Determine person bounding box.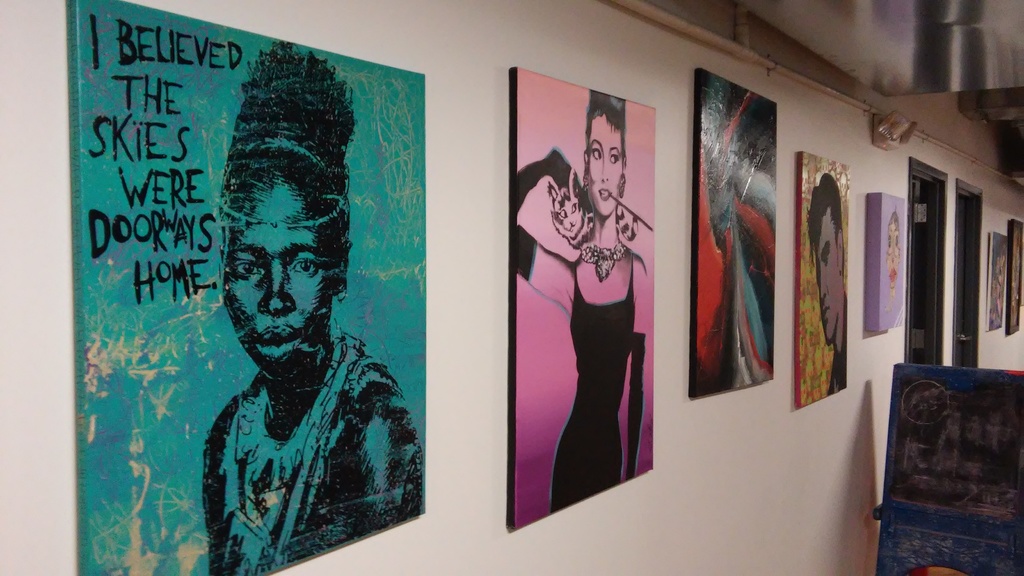
Determined: left=177, top=79, right=409, bottom=575.
